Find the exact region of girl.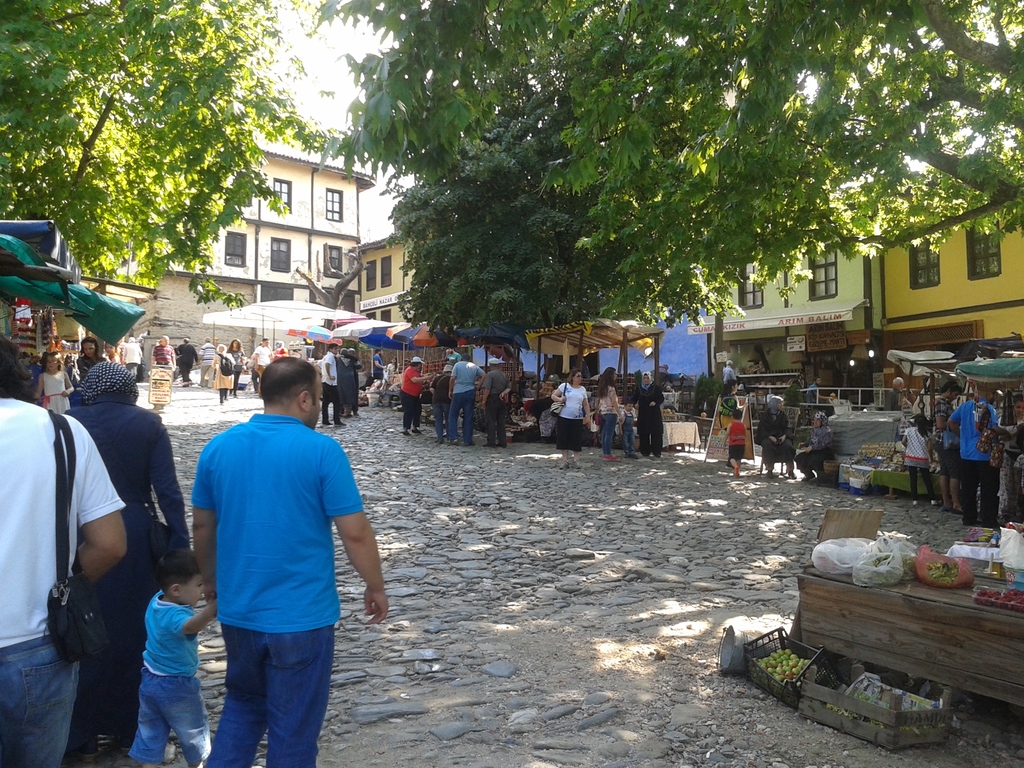
Exact region: (618,400,639,463).
